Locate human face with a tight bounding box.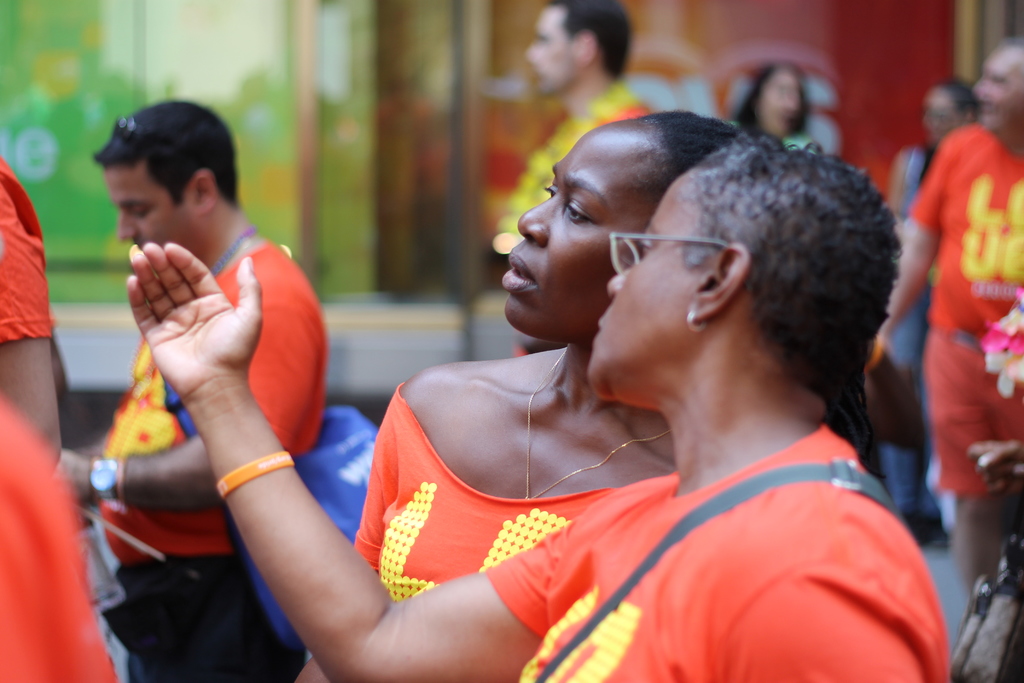
525:3:579:93.
